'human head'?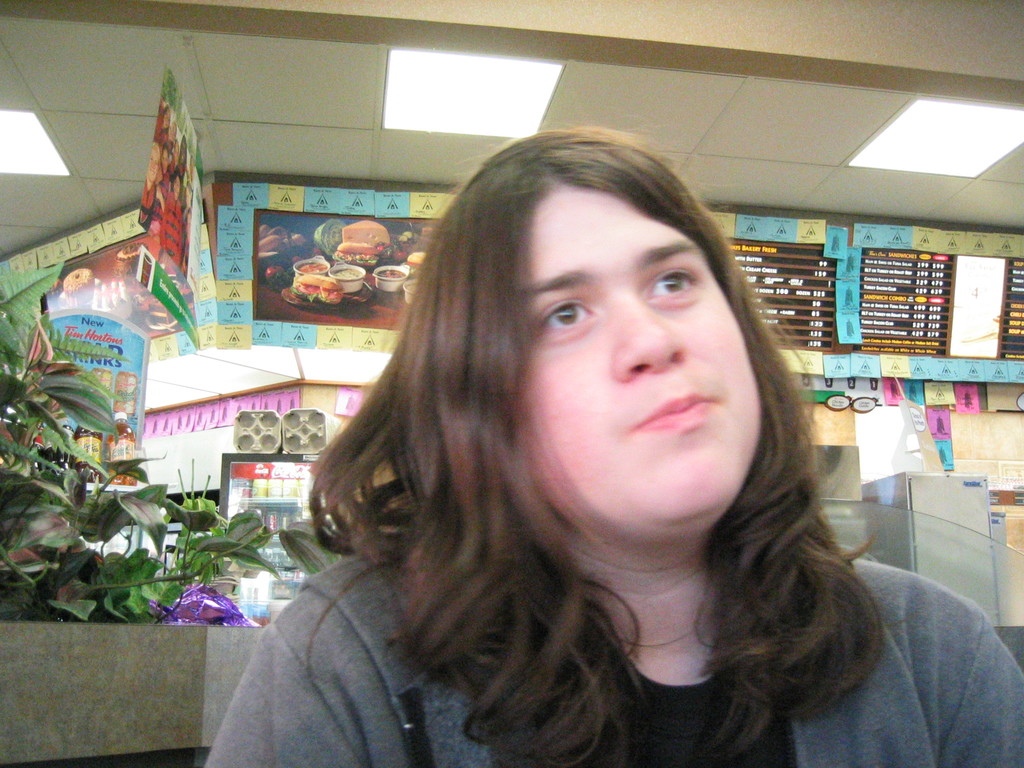
[x1=454, y1=118, x2=787, y2=566]
